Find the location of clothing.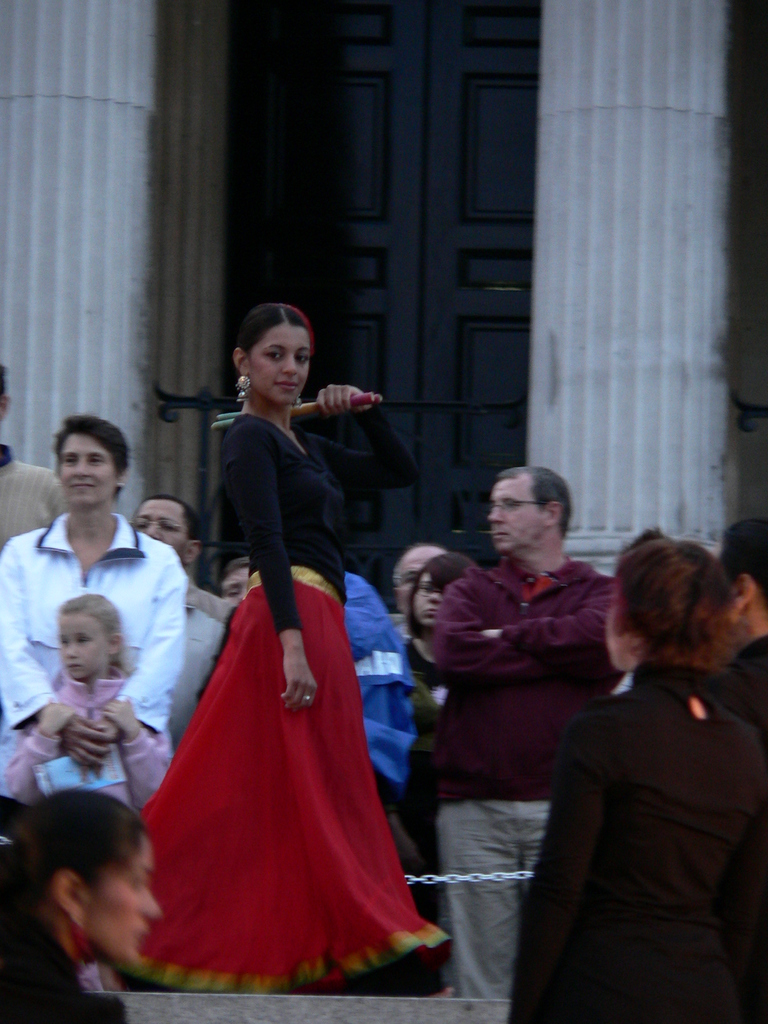
Location: left=7, top=669, right=172, bottom=796.
